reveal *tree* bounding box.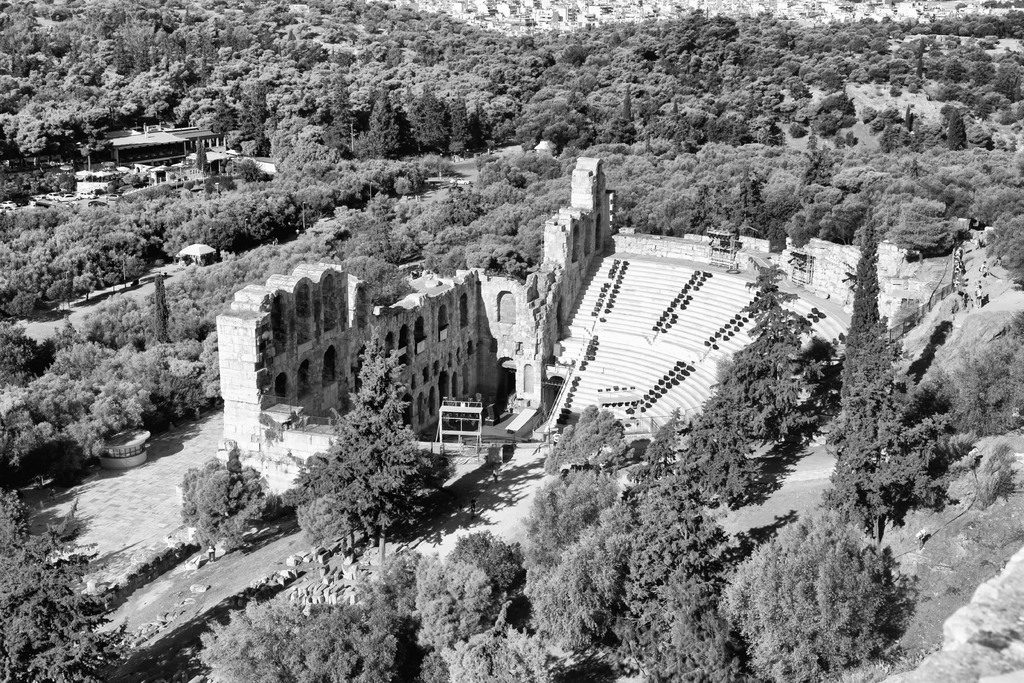
Revealed: locate(714, 500, 933, 682).
